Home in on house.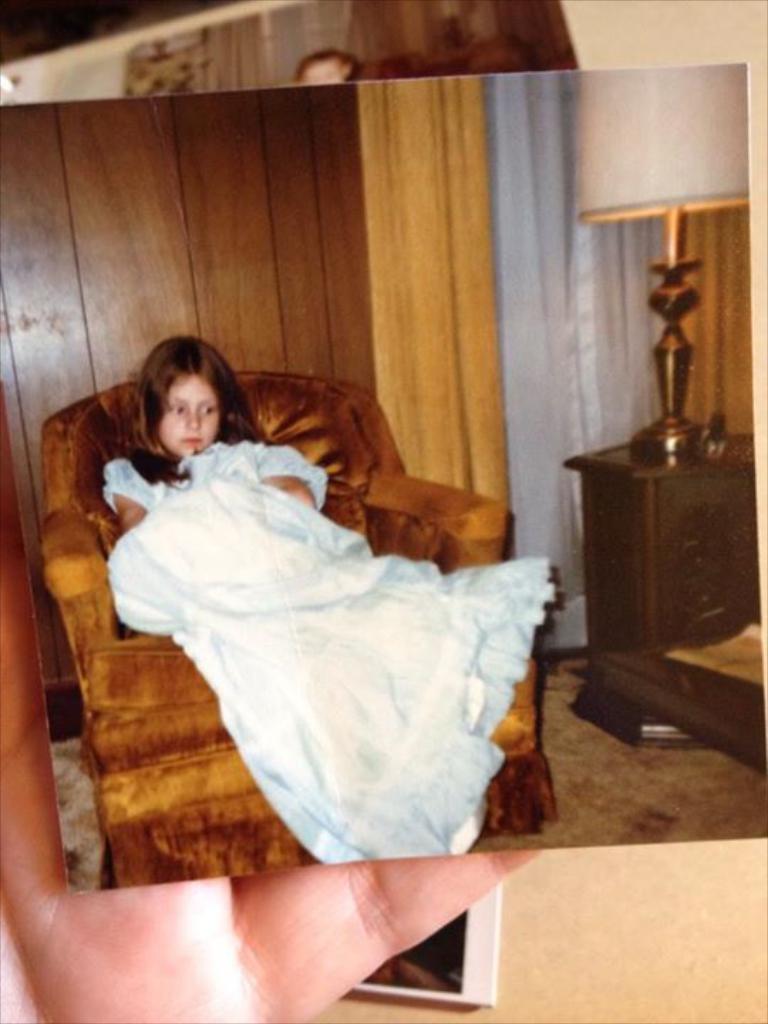
Homed in at box(4, 87, 765, 843).
